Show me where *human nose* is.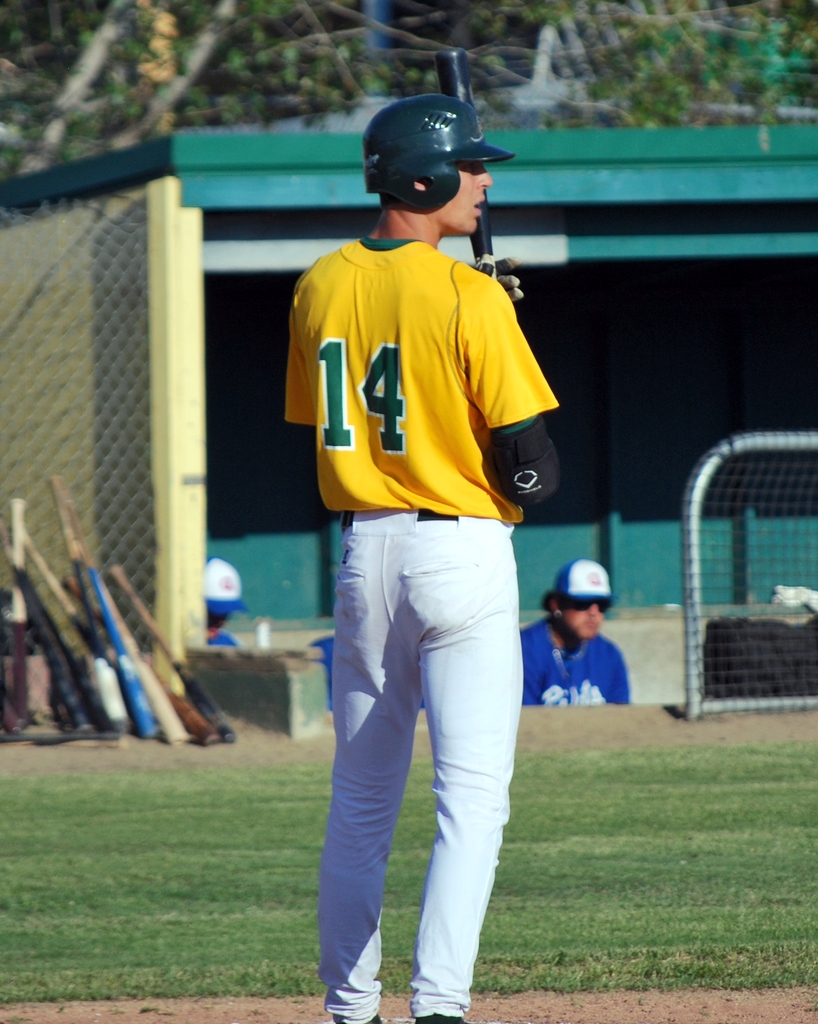
*human nose* is at BBox(476, 163, 494, 189).
